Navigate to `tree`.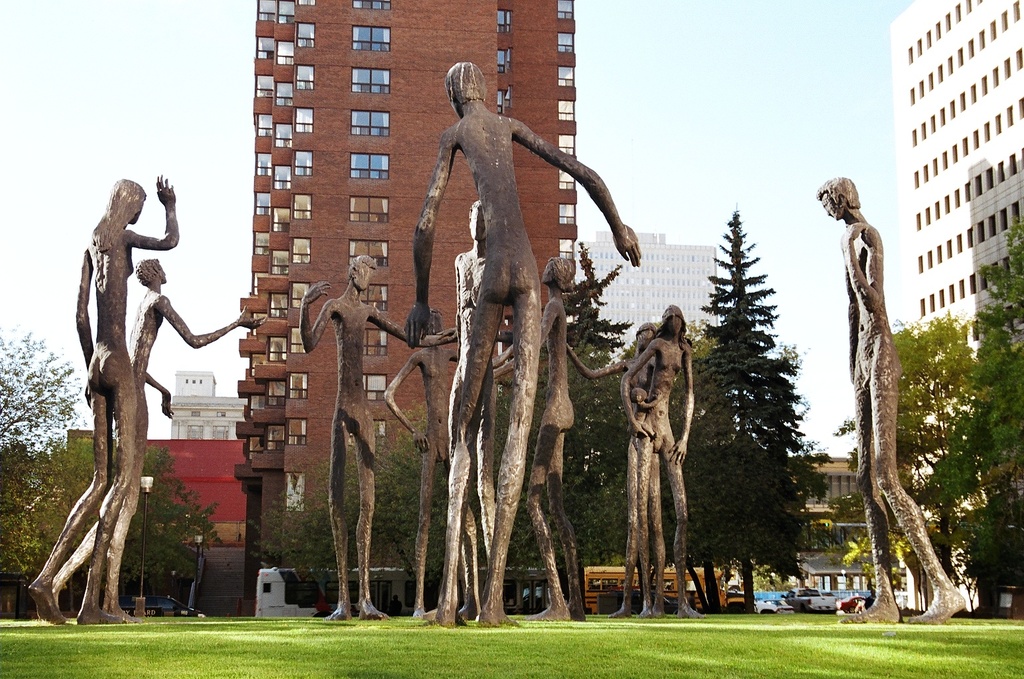
Navigation target: bbox=[498, 227, 621, 368].
